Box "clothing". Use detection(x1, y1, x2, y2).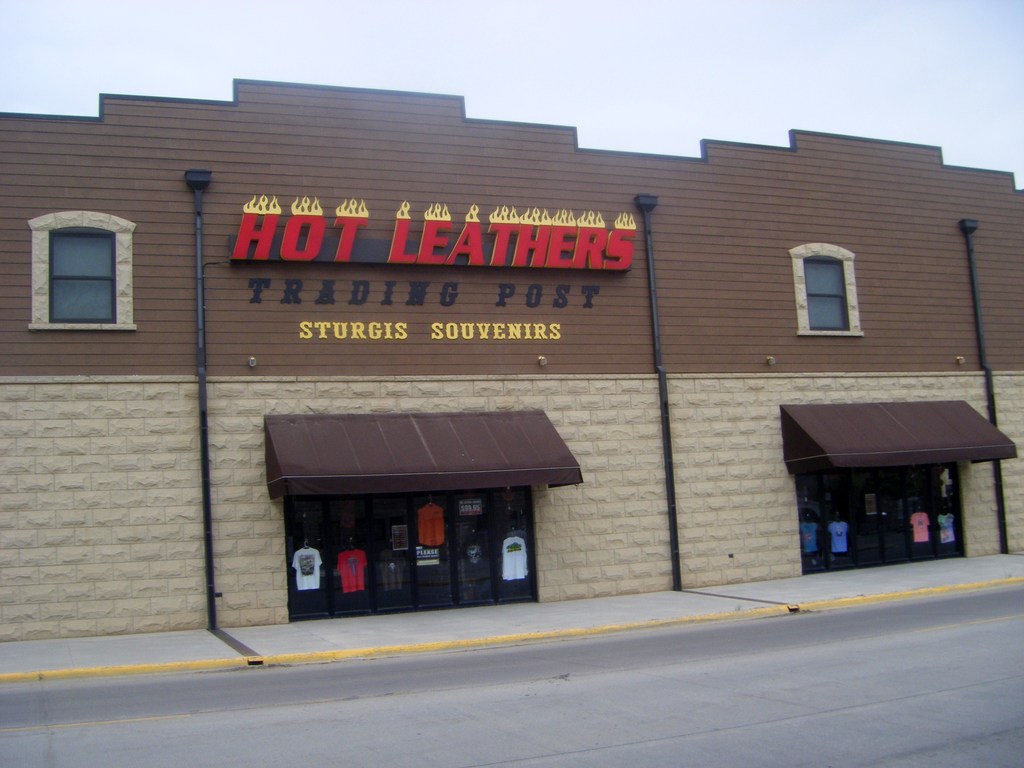
detection(830, 522, 849, 553).
